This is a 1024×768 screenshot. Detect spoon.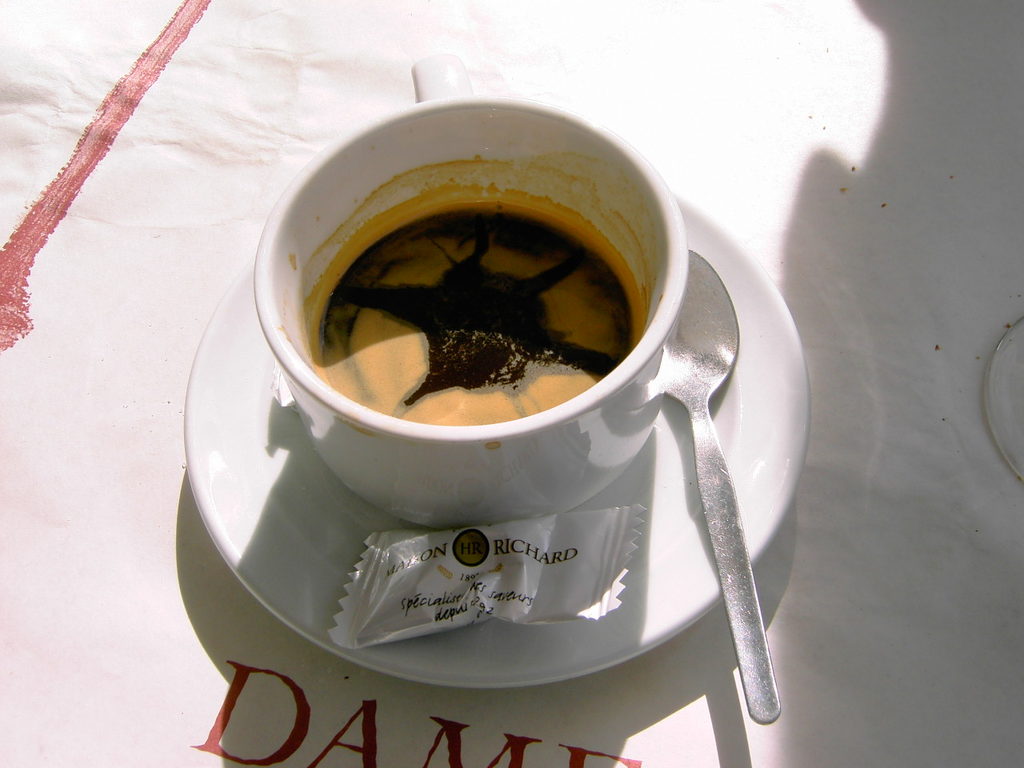
region(658, 251, 783, 725).
